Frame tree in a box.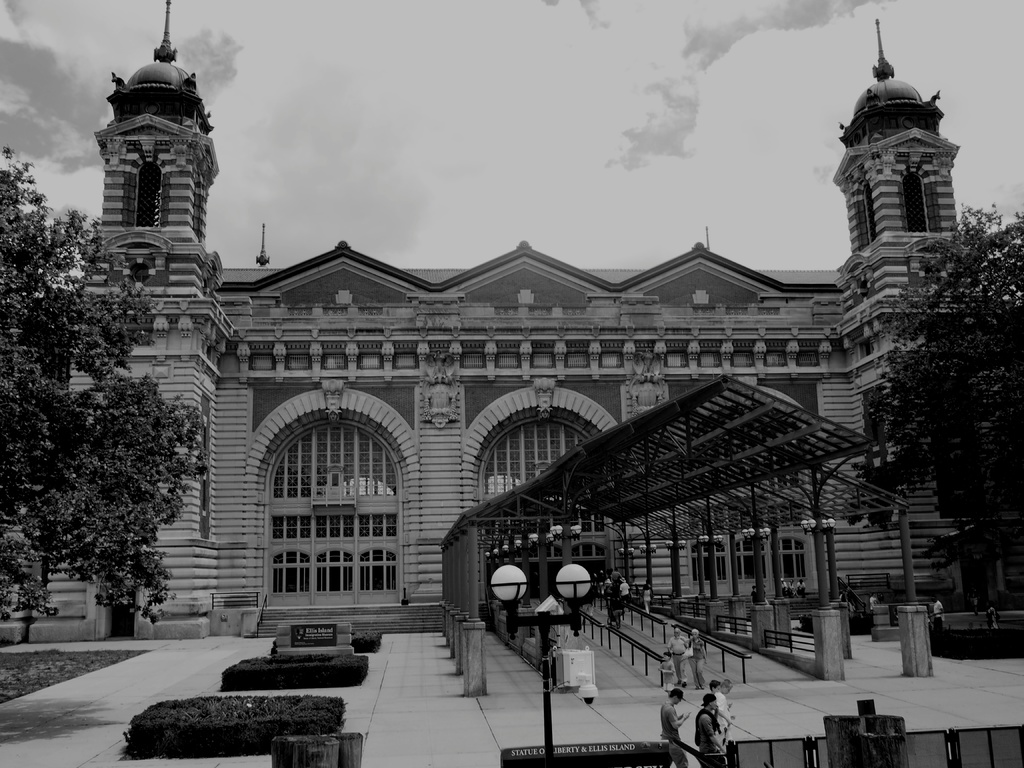
detection(0, 140, 199, 625).
